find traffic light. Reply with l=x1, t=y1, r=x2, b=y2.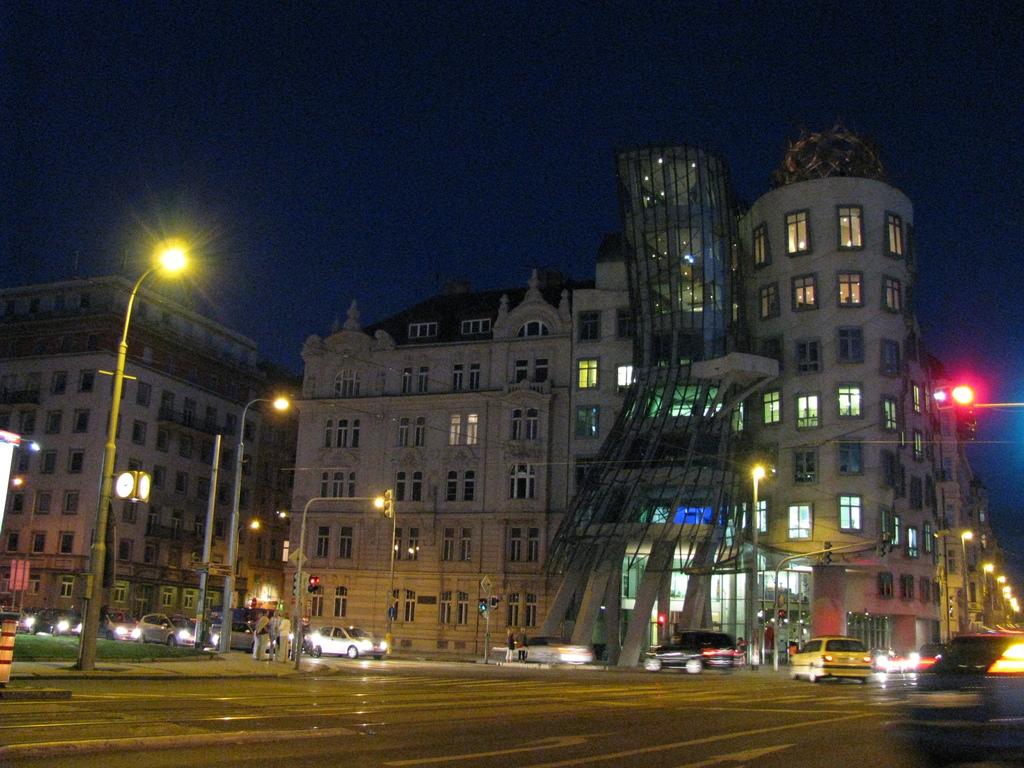
l=824, t=540, r=832, b=566.
